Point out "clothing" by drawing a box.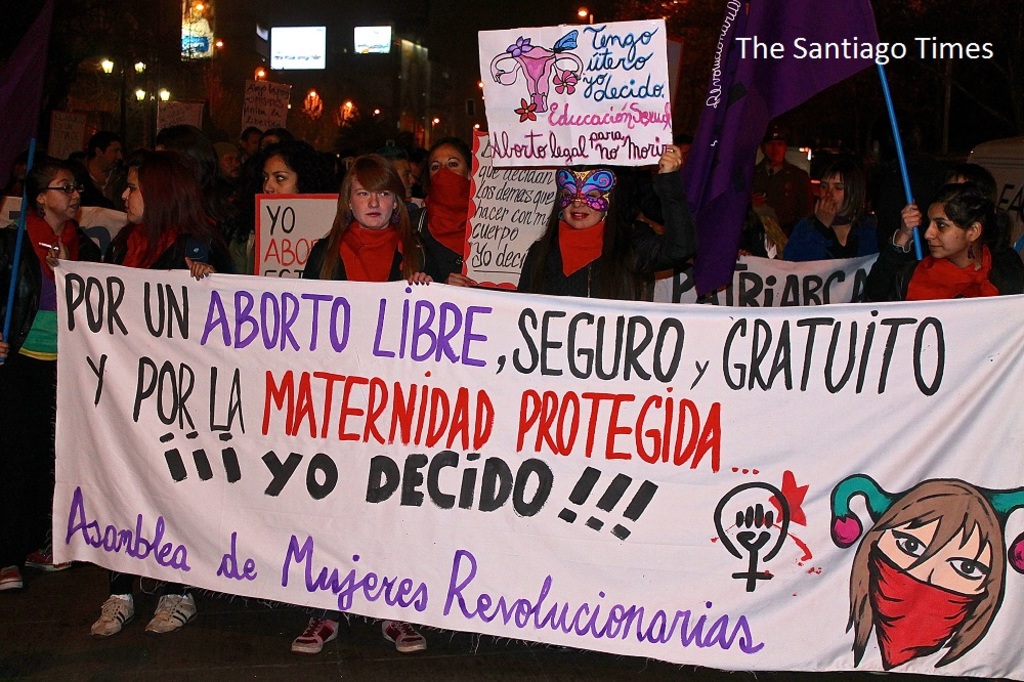
509:230:642:299.
